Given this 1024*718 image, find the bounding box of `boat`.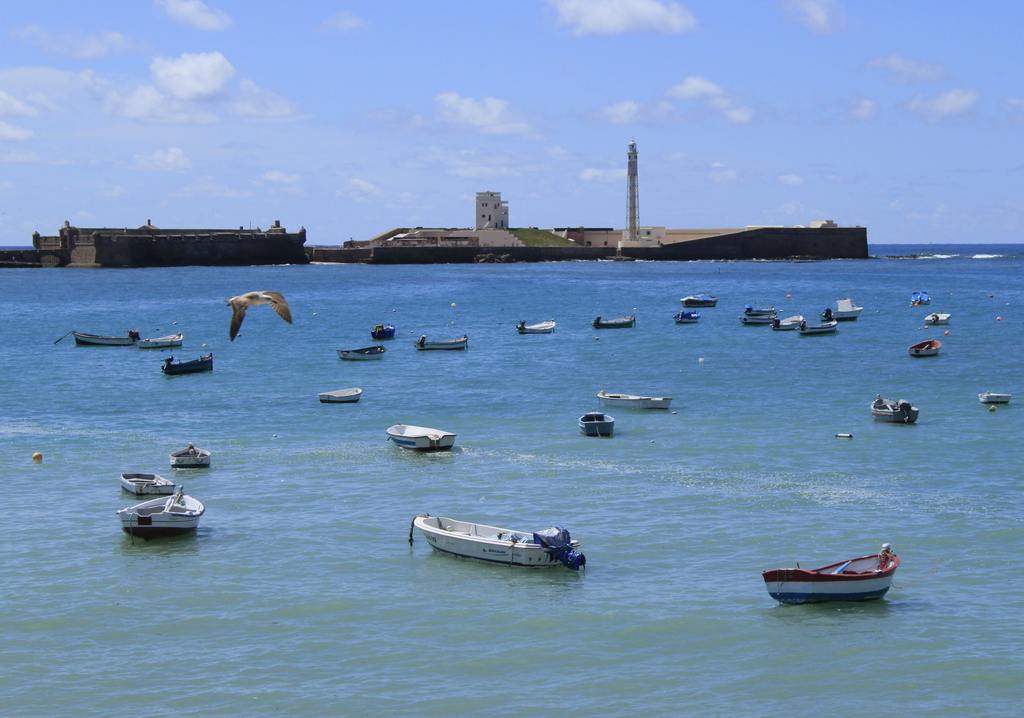
pyautogui.locateOnScreen(589, 314, 636, 329).
